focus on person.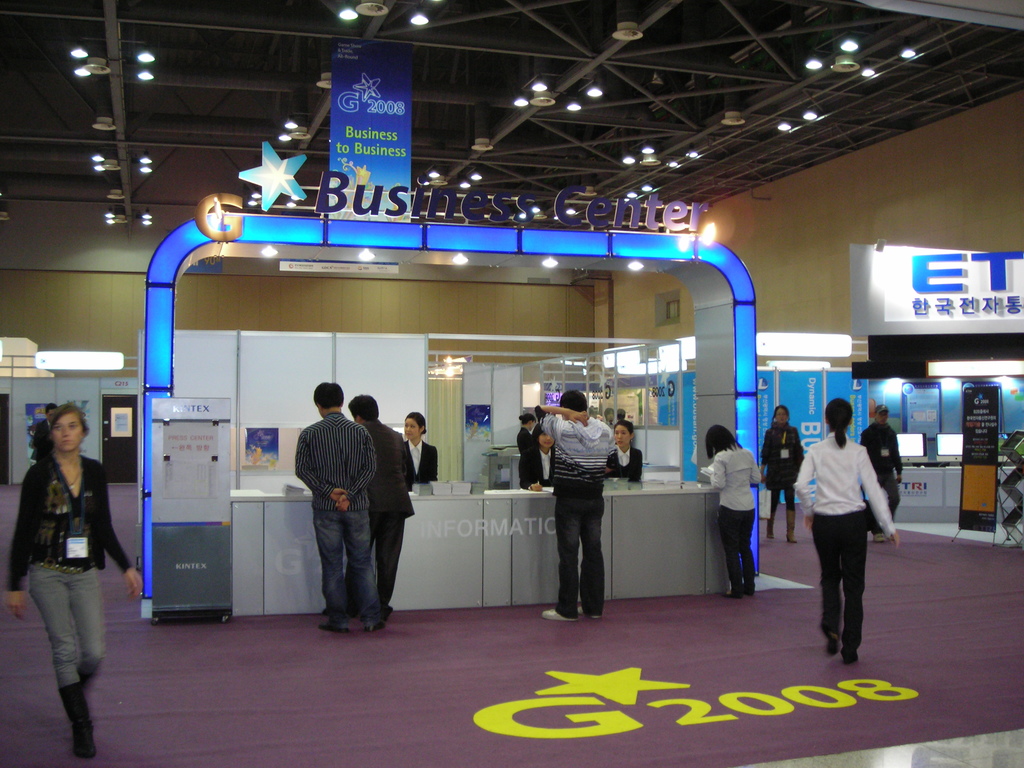
Focused at 518,406,550,488.
